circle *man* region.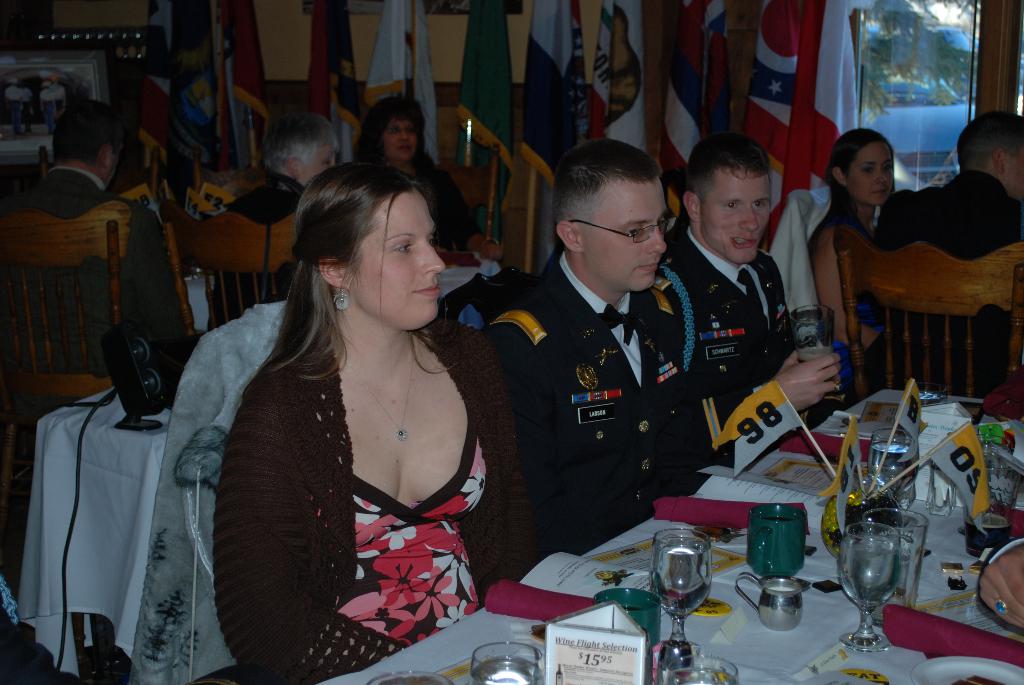
Region: <box>872,113,1023,395</box>.
